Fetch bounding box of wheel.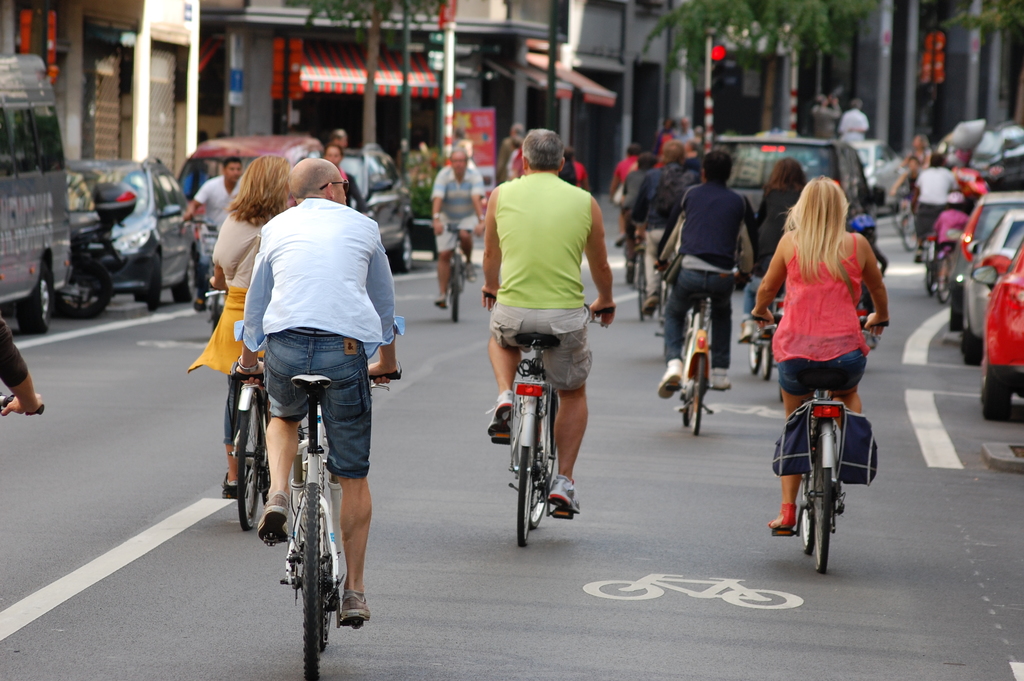
Bbox: locate(979, 356, 1015, 423).
